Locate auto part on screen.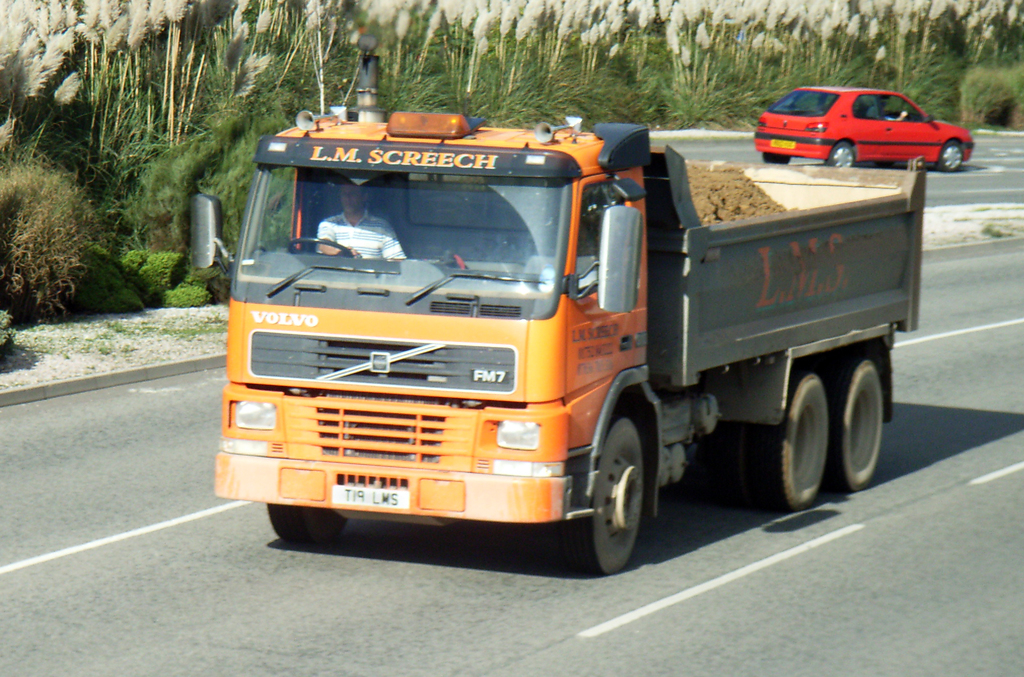
On screen at (left=588, top=417, right=647, bottom=576).
